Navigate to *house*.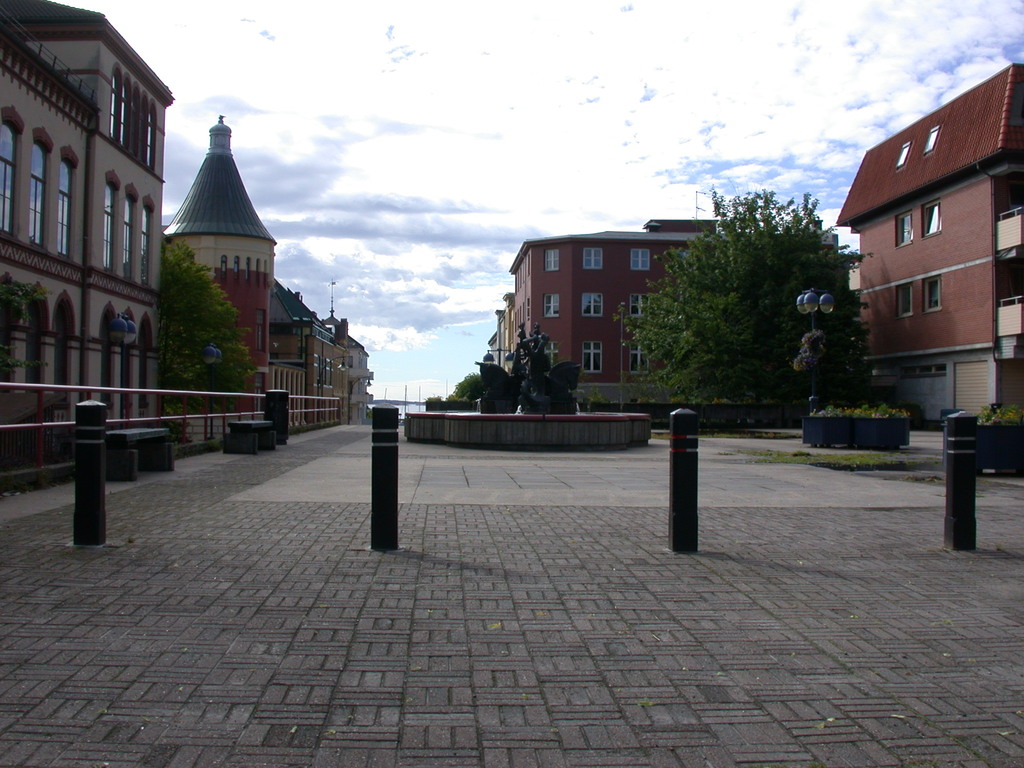
Navigation target: bbox(0, 0, 174, 442).
